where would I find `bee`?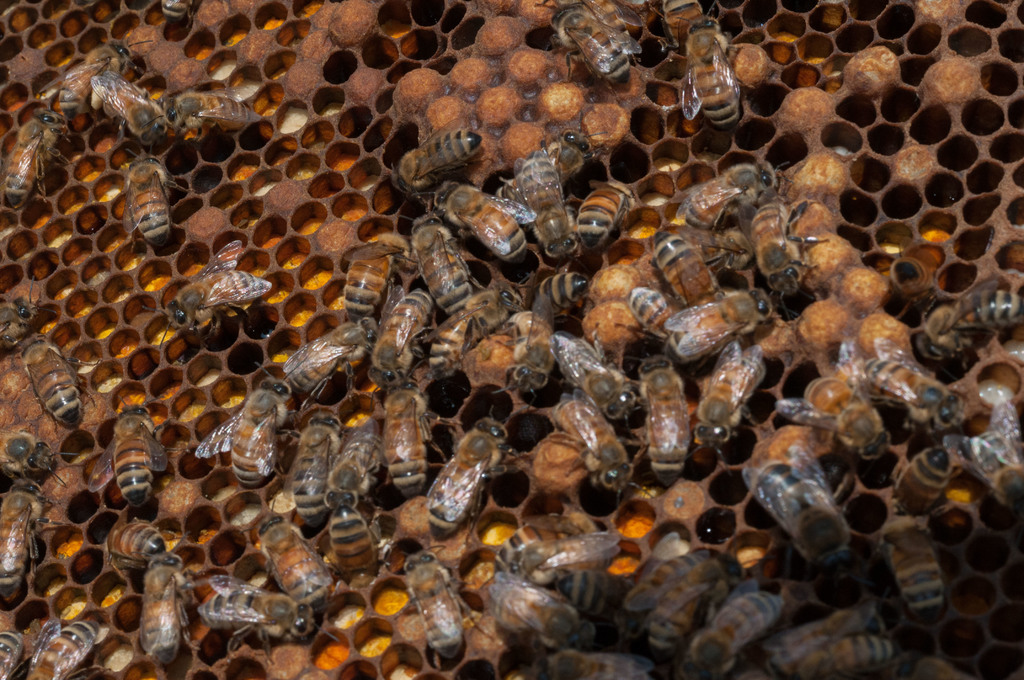
At crop(432, 287, 522, 380).
